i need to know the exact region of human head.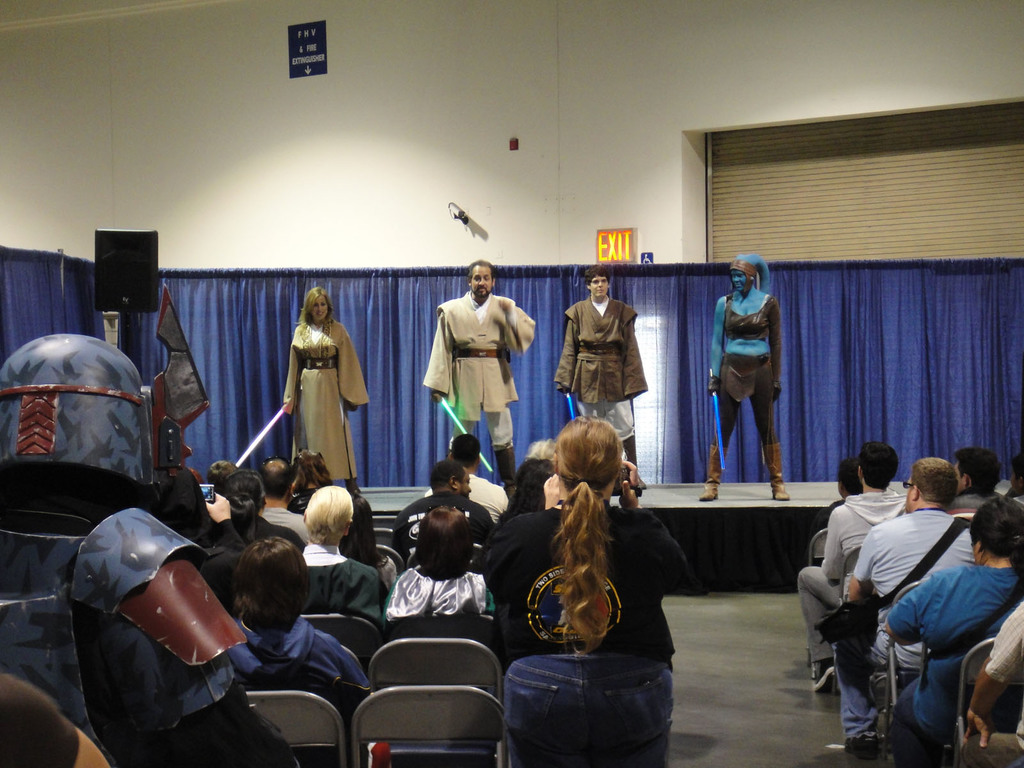
Region: crop(837, 458, 858, 500).
